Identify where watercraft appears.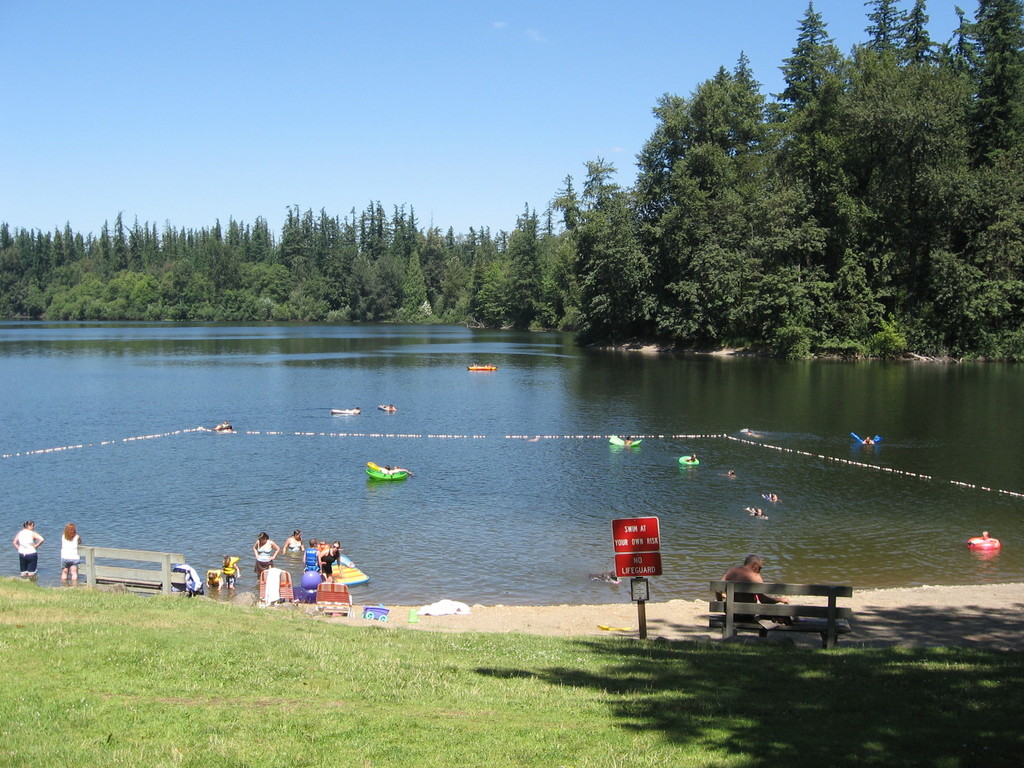
Appears at <bbox>969, 531, 1001, 552</bbox>.
